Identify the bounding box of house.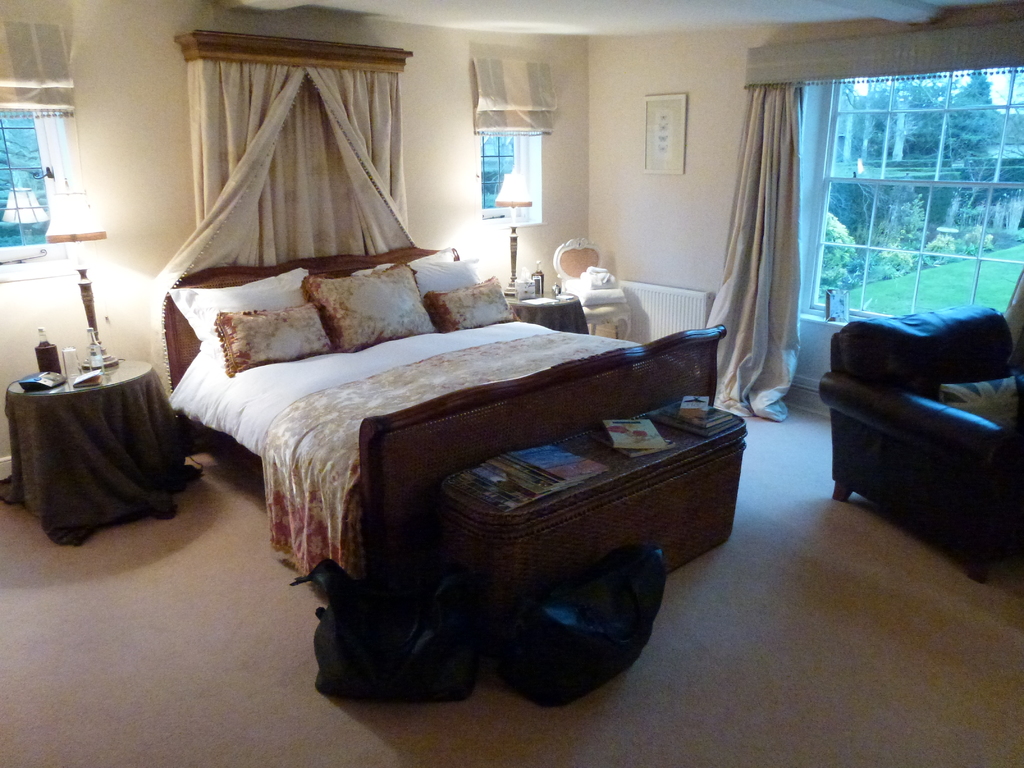
Rect(0, 0, 940, 699).
